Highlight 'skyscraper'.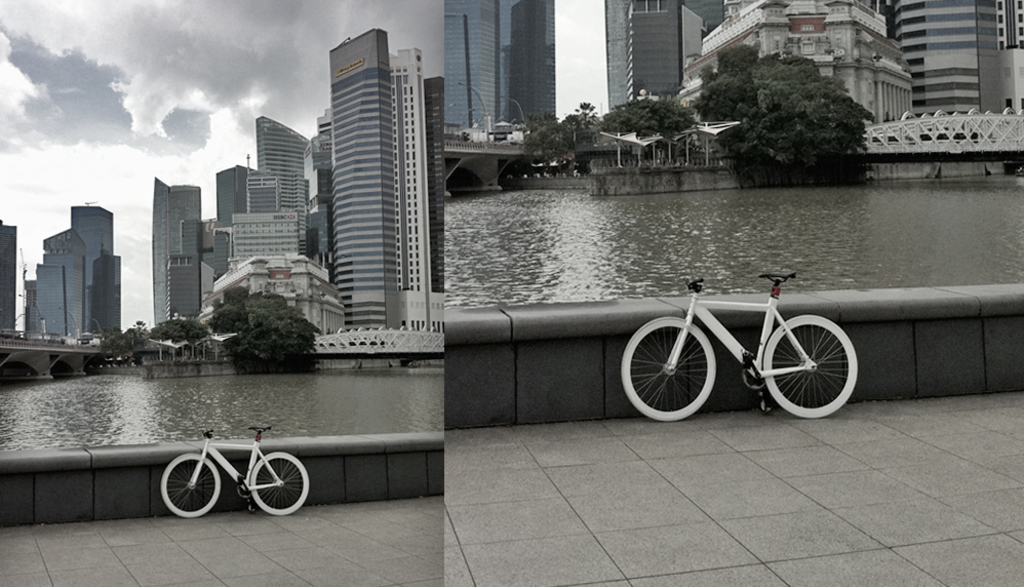
Highlighted region: left=448, top=0, right=553, bottom=140.
